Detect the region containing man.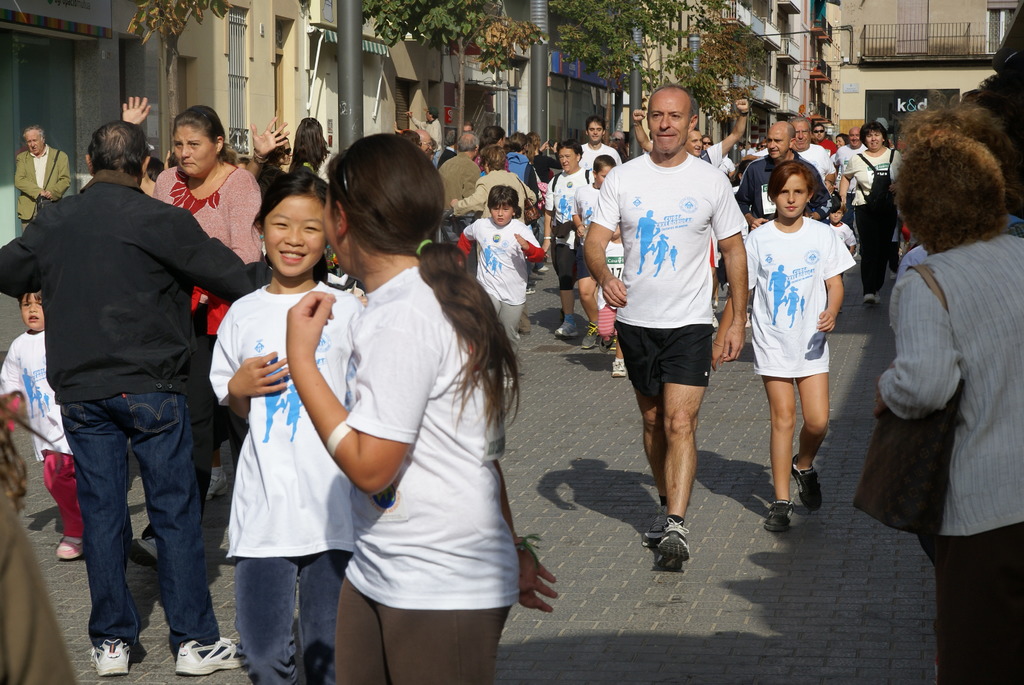
(10, 126, 81, 226).
